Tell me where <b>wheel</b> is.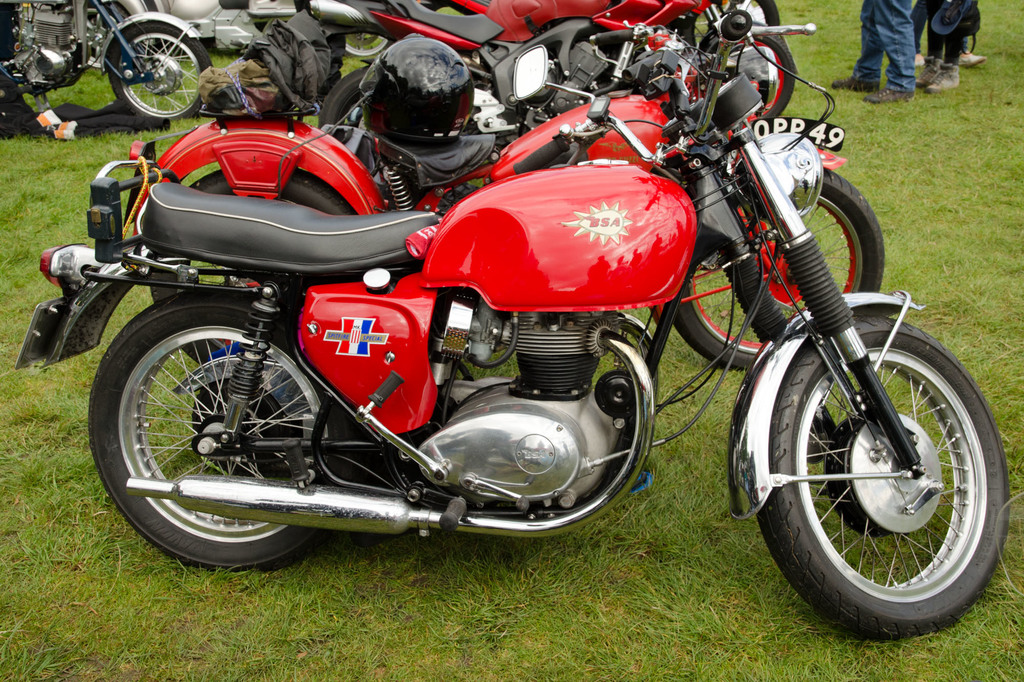
<b>wheel</b> is at x1=762, y1=309, x2=993, y2=626.
